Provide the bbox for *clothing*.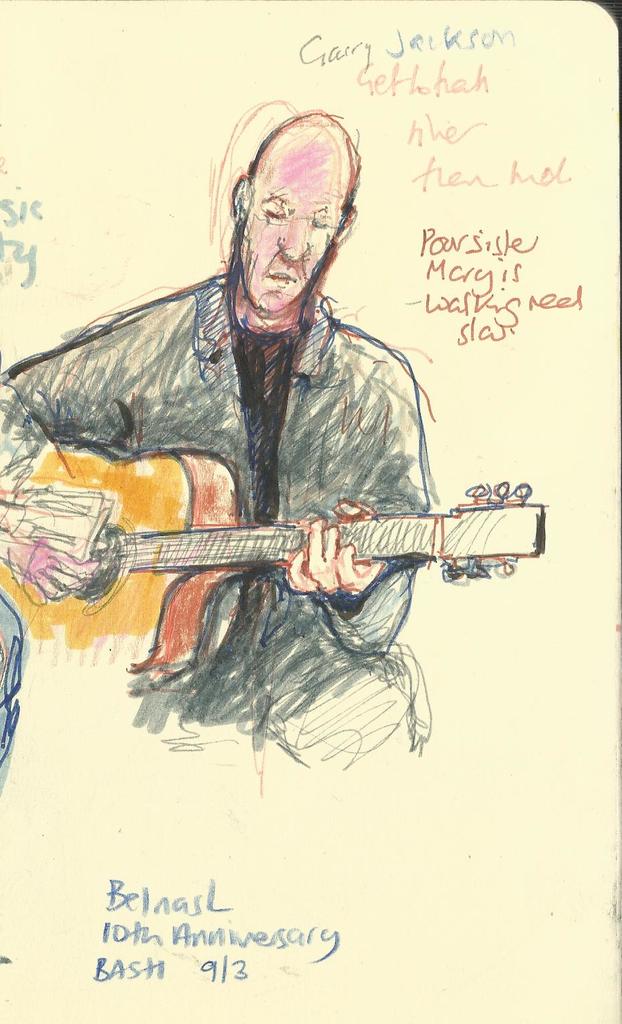
region(66, 311, 476, 721).
